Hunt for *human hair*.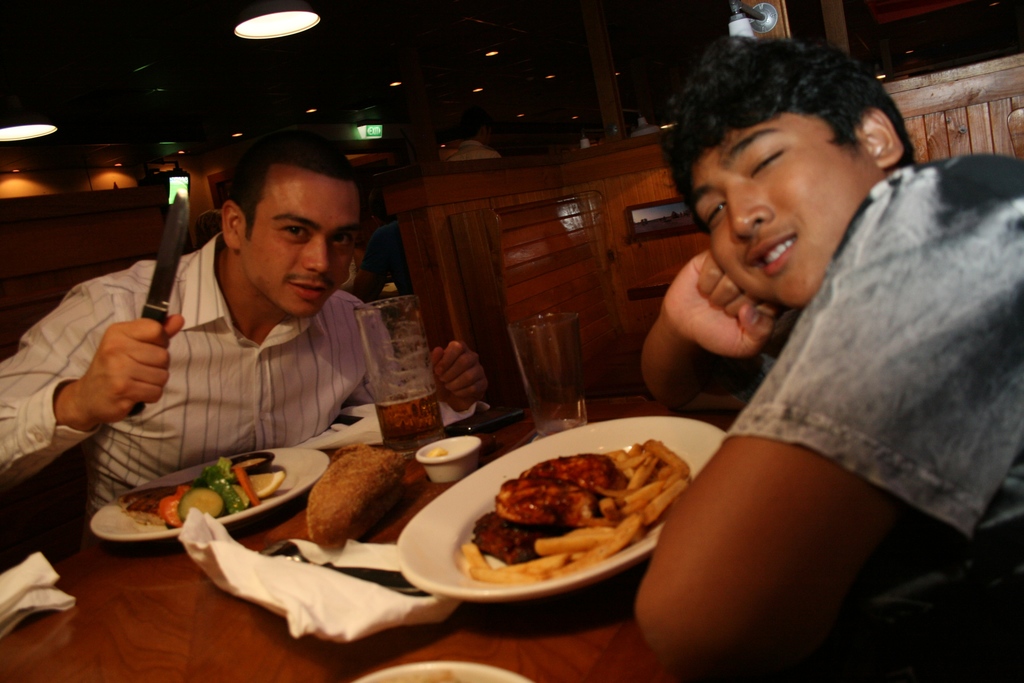
Hunted down at [226, 126, 357, 245].
